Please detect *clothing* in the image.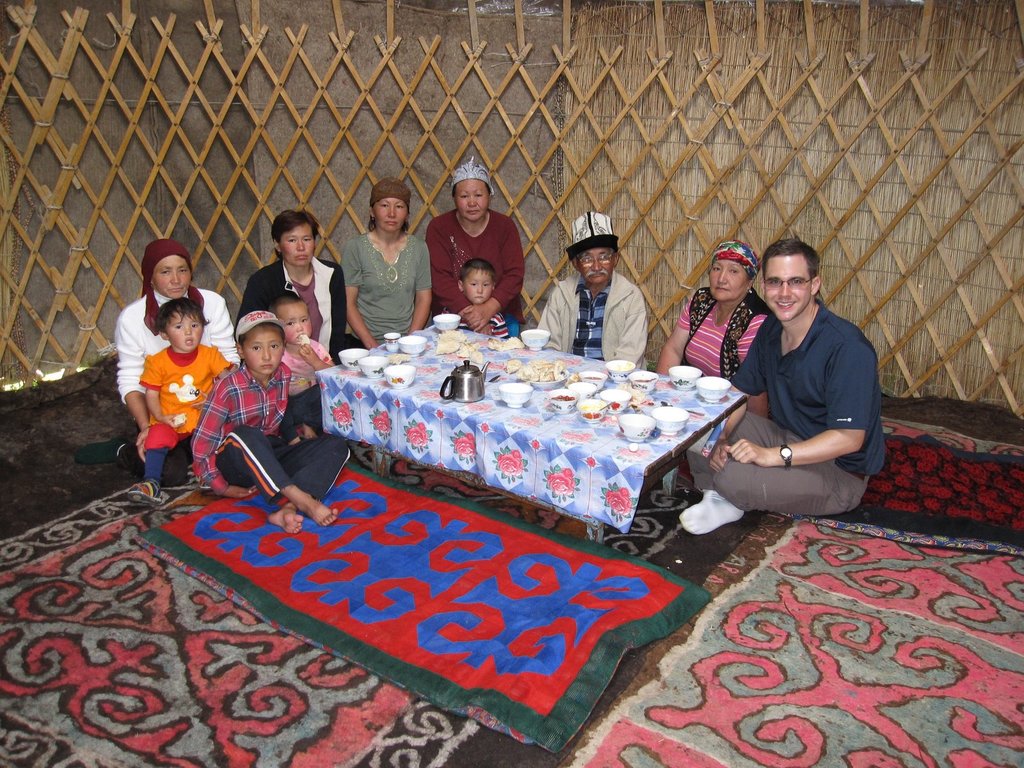
<region>113, 441, 186, 483</region>.
